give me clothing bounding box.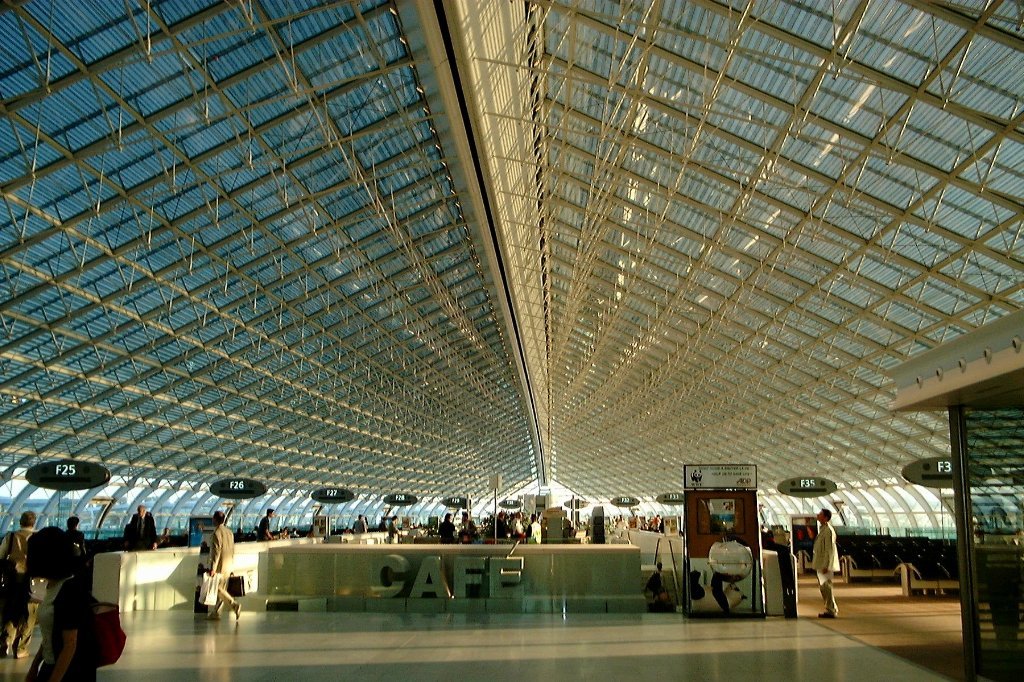
(122,511,154,552).
